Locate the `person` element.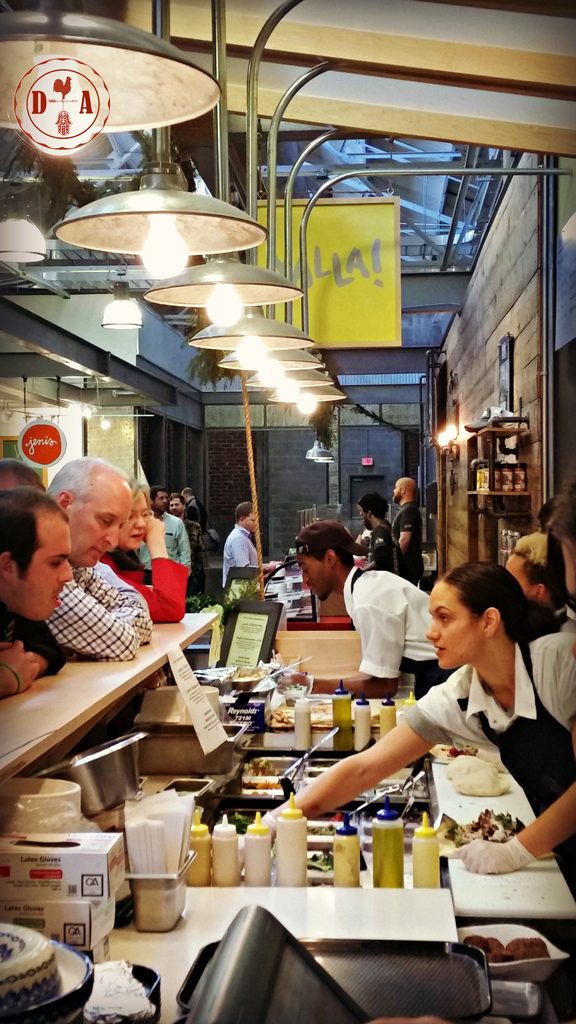
Element bbox: {"left": 290, "top": 573, "right": 318, "bottom": 617}.
